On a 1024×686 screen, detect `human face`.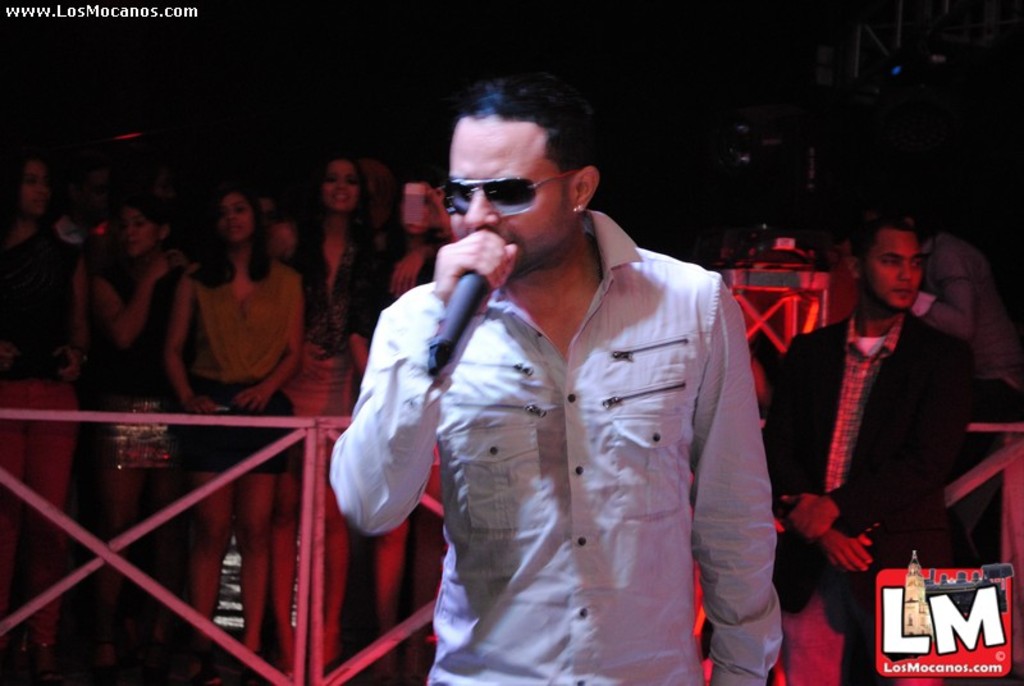
{"x1": 116, "y1": 206, "x2": 161, "y2": 252}.
